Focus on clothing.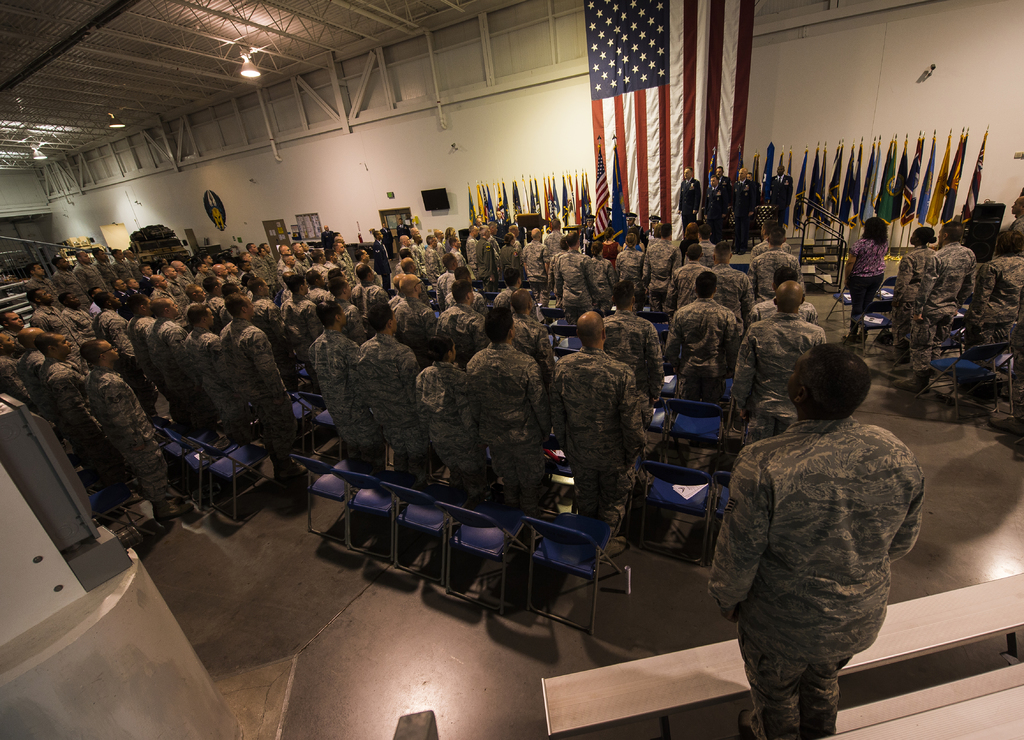
Focused at [607,305,662,419].
